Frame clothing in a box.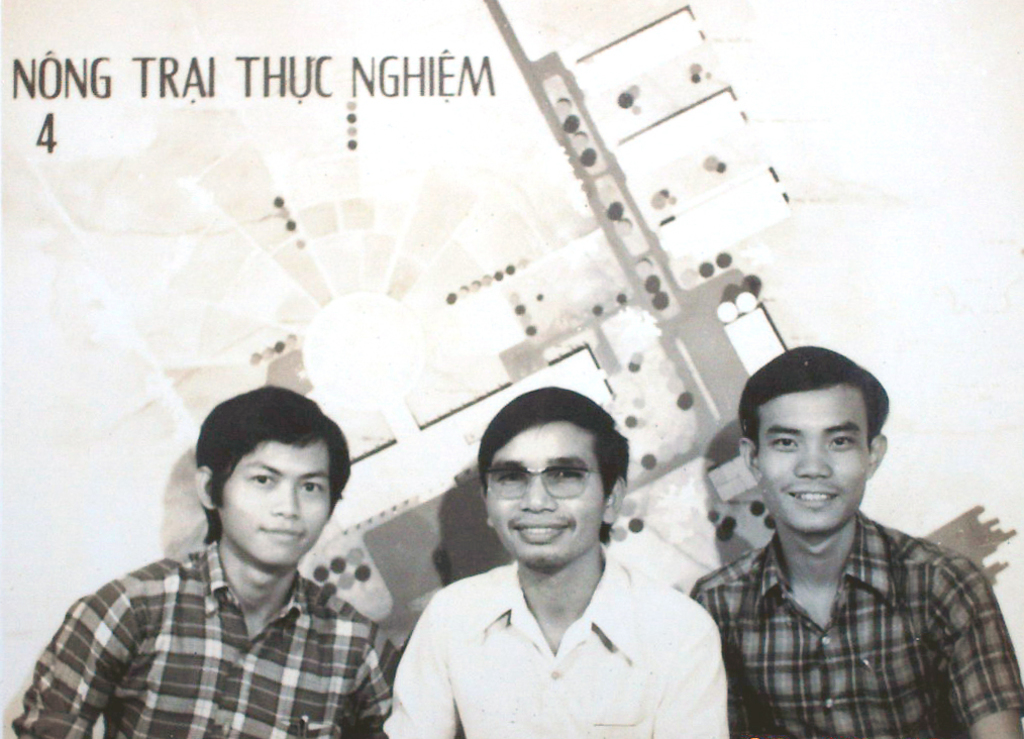
x1=42 y1=496 x2=408 y2=731.
